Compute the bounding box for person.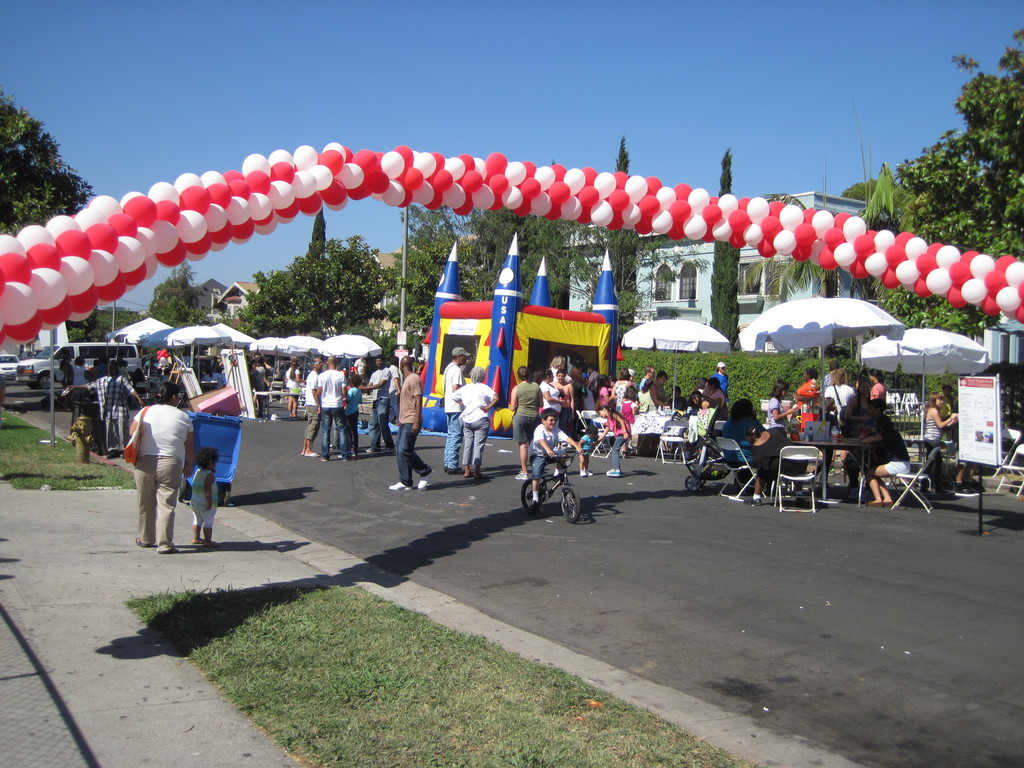
[x1=287, y1=360, x2=294, y2=385].
